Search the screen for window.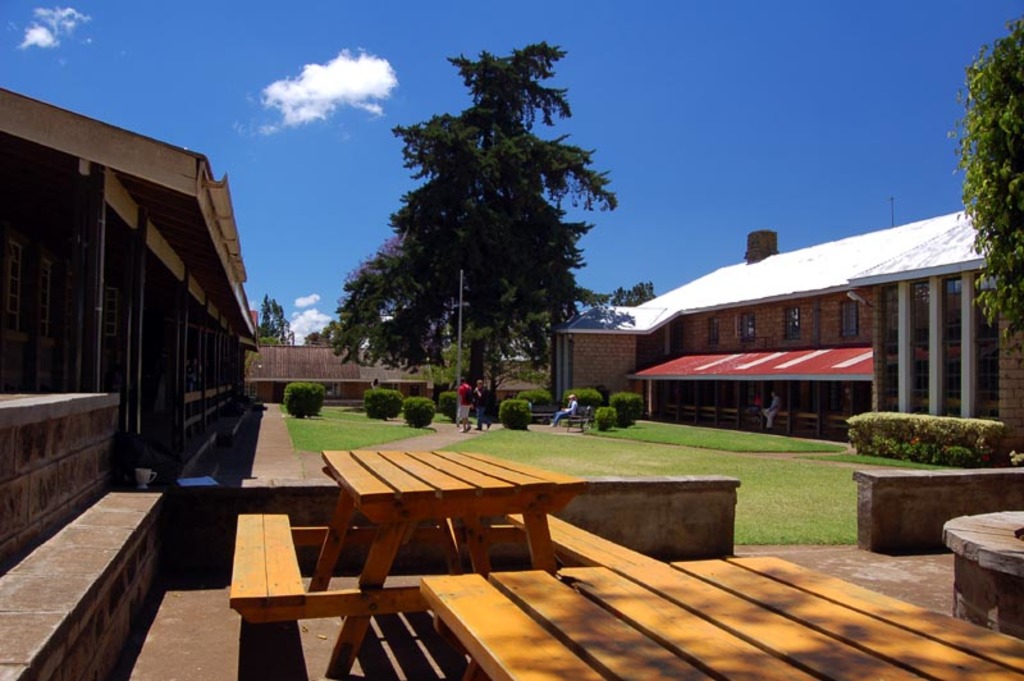
Found at (668,317,686,352).
